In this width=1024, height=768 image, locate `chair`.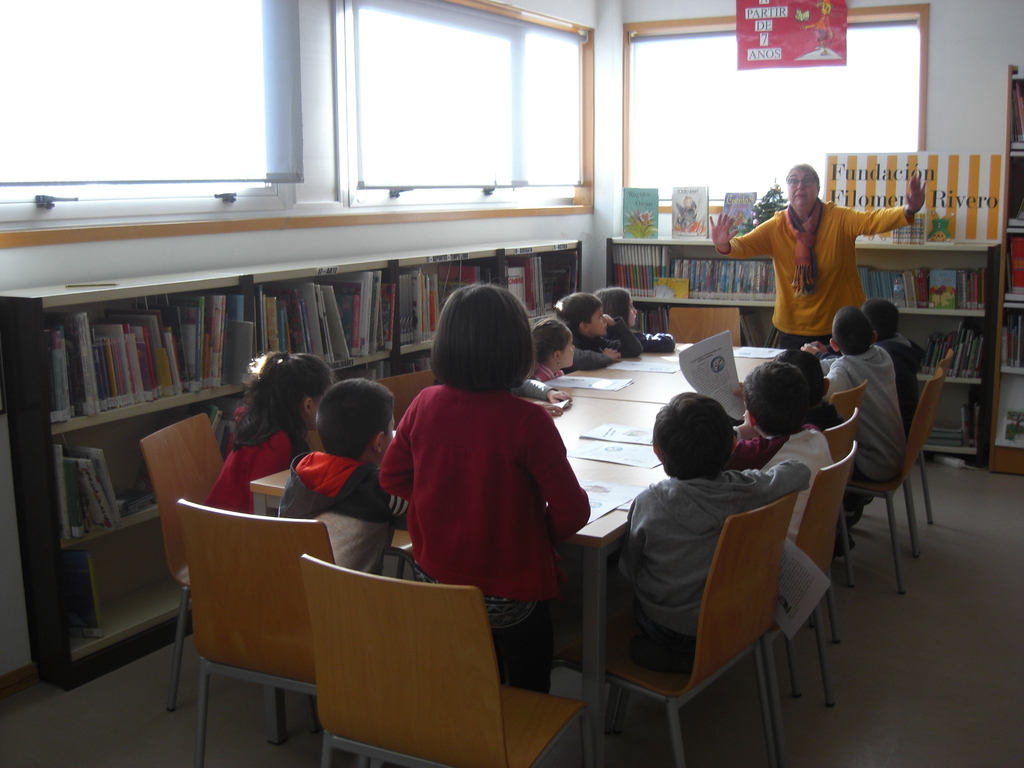
Bounding box: detection(304, 556, 589, 767).
